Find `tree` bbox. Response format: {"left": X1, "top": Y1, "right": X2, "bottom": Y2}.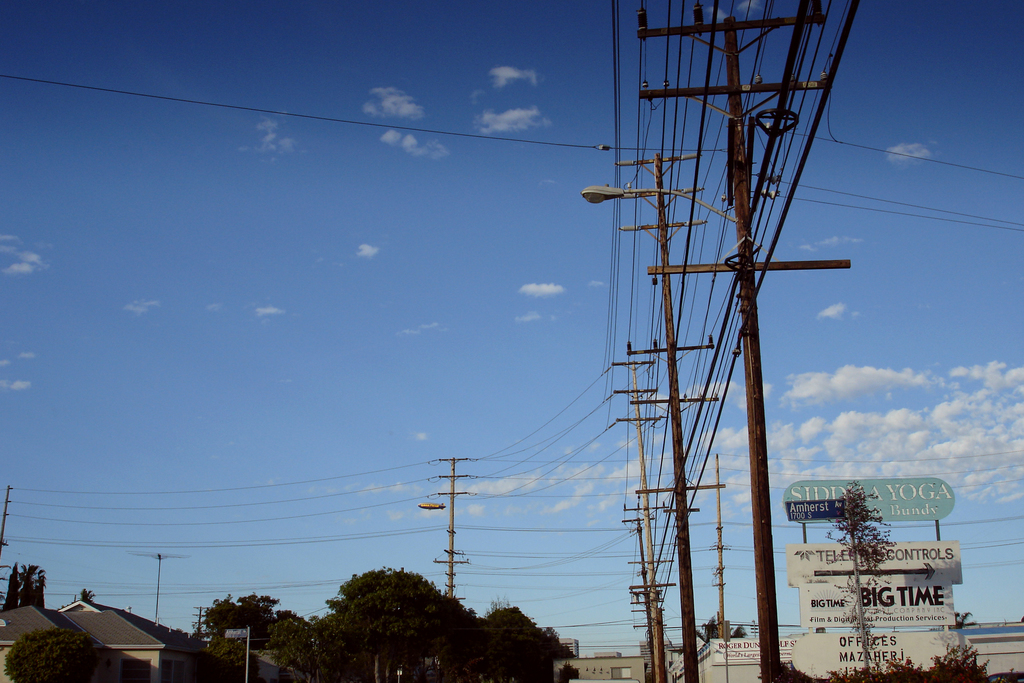
{"left": 215, "top": 642, "right": 255, "bottom": 682}.
